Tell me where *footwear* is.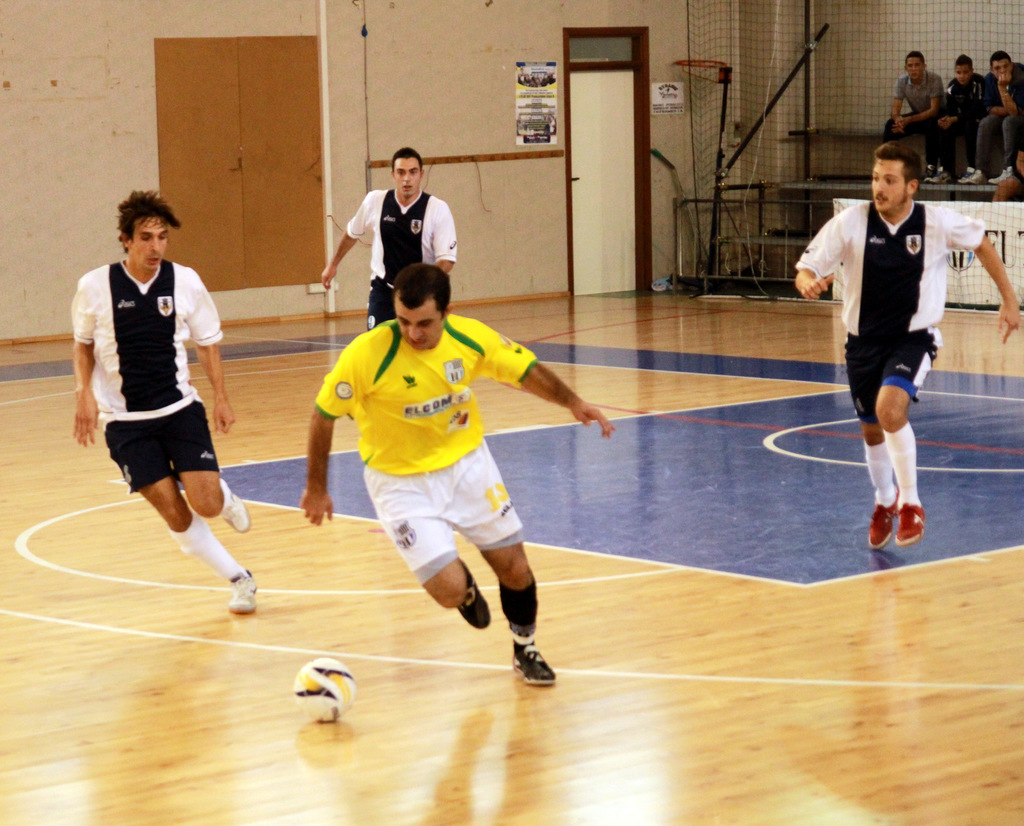
*footwear* is at 227:568:257:616.
